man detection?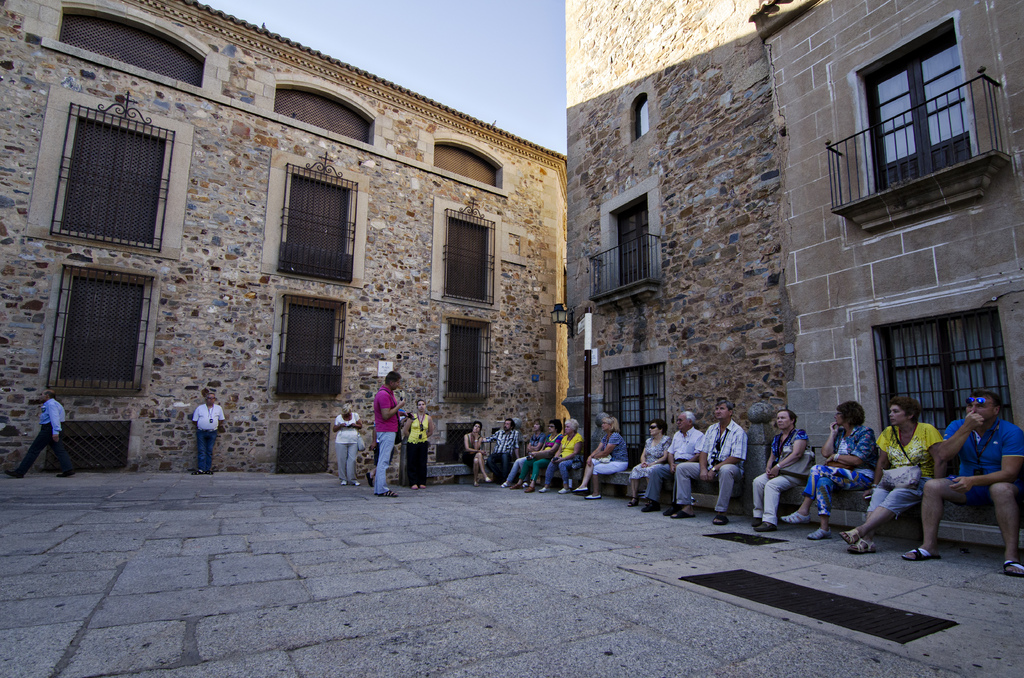
left=477, top=417, right=514, bottom=481
